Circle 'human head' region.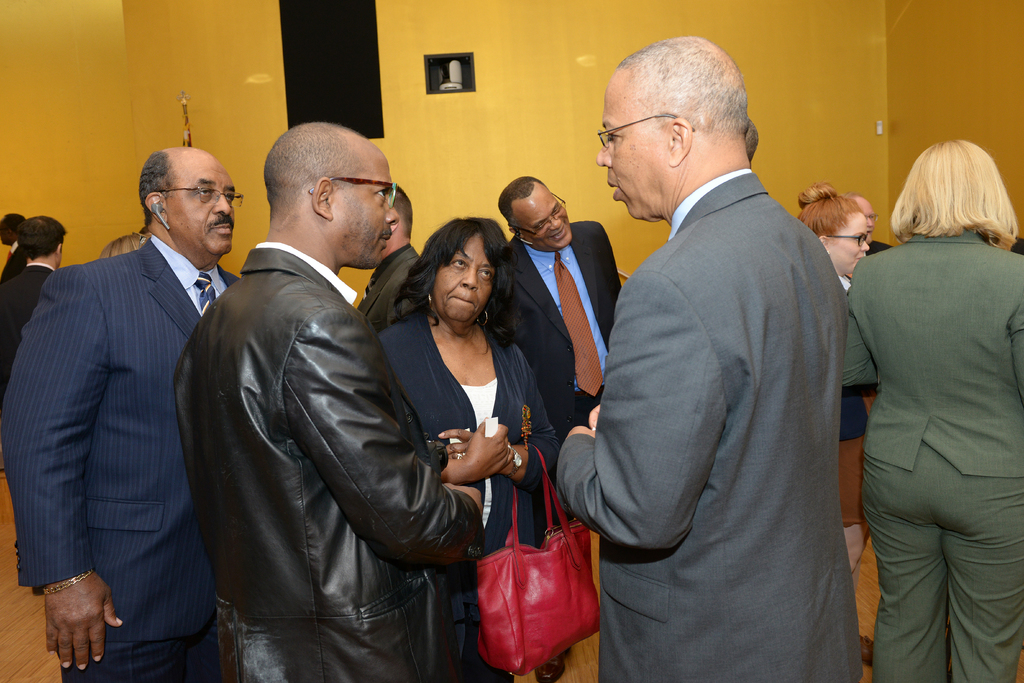
Region: <region>741, 122, 756, 160</region>.
